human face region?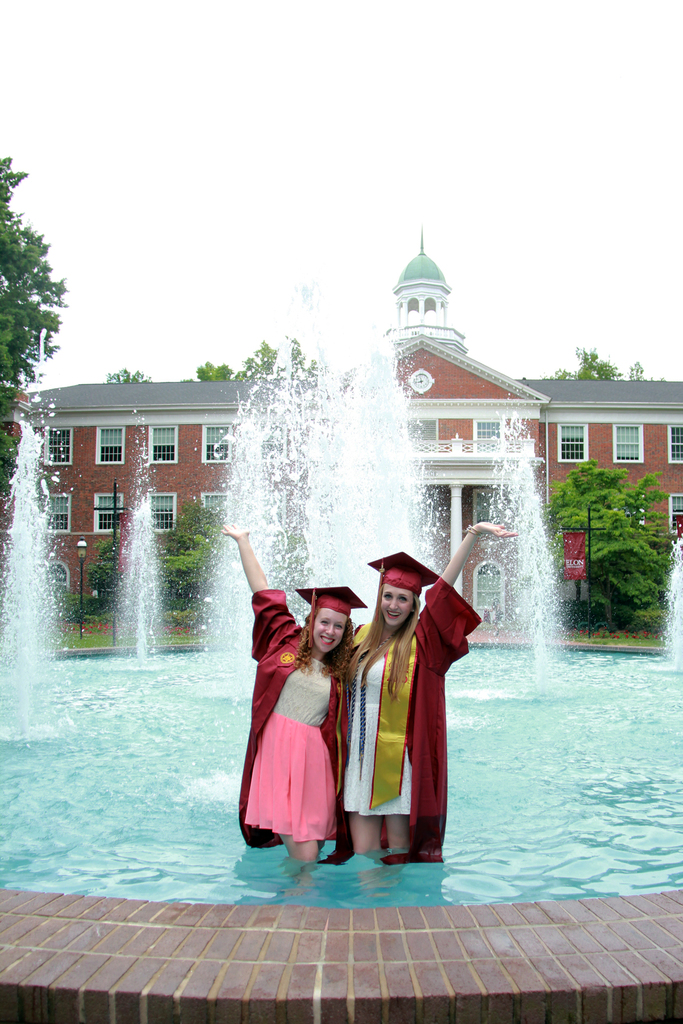
[381, 581, 416, 625]
